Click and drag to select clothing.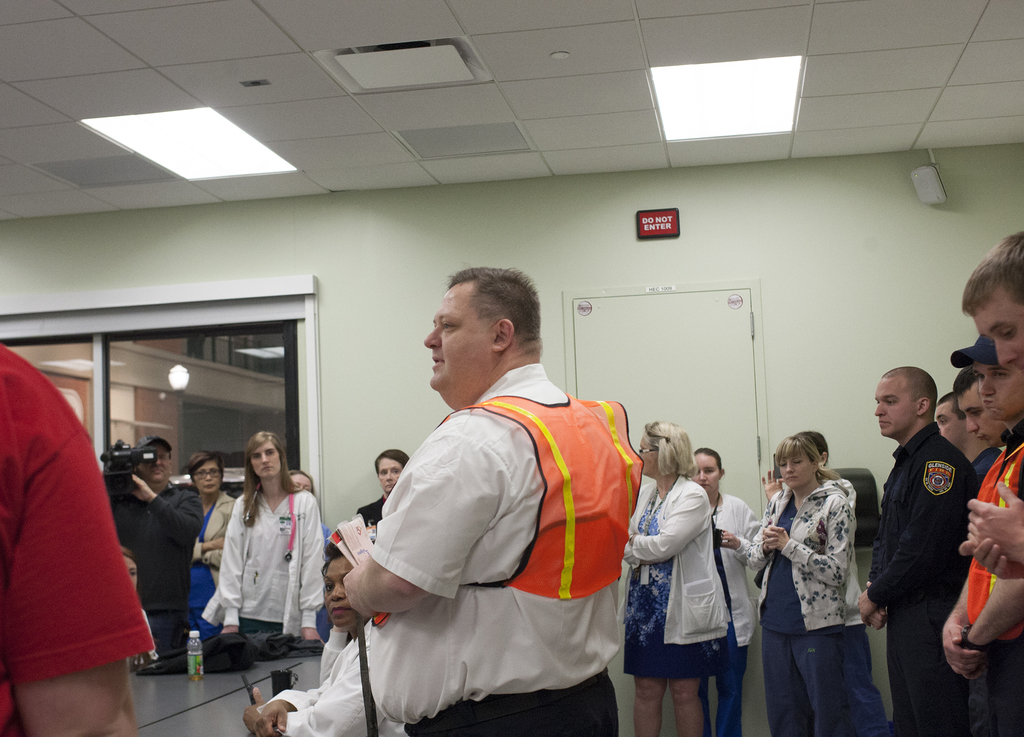
Selection: l=202, t=485, r=328, b=666.
